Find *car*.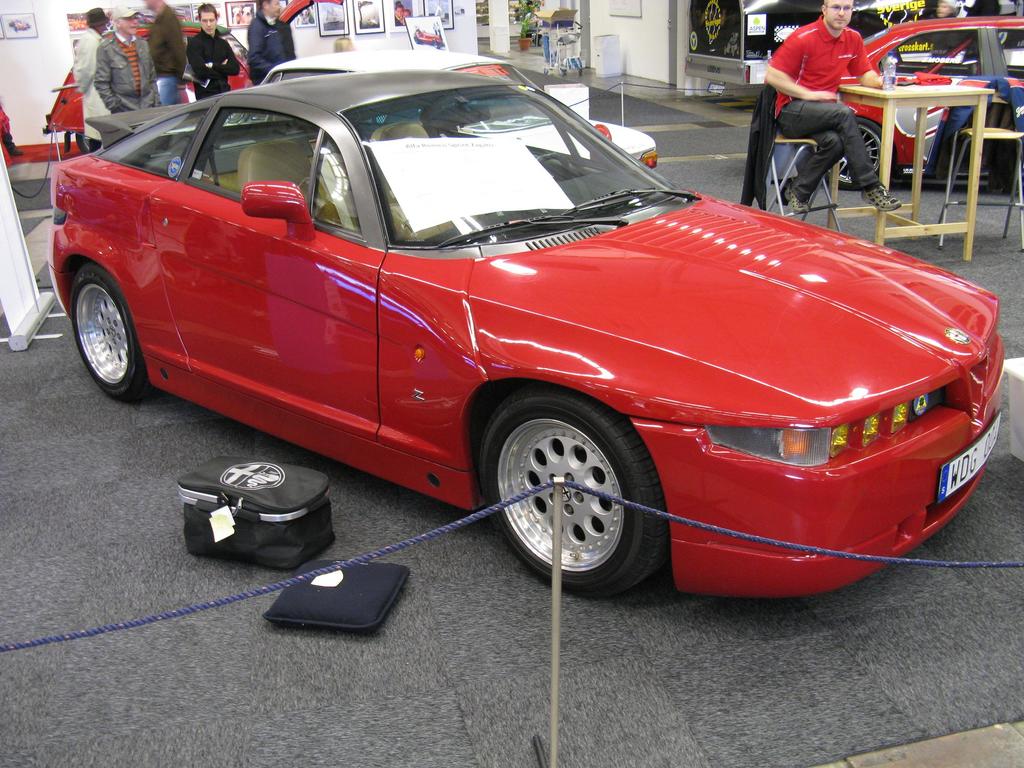
831 17 1023 190.
